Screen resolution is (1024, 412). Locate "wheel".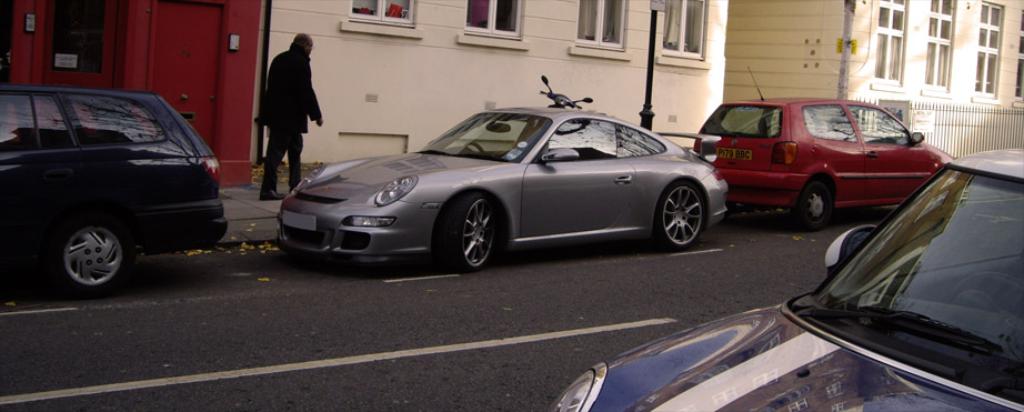
region(653, 177, 699, 251).
